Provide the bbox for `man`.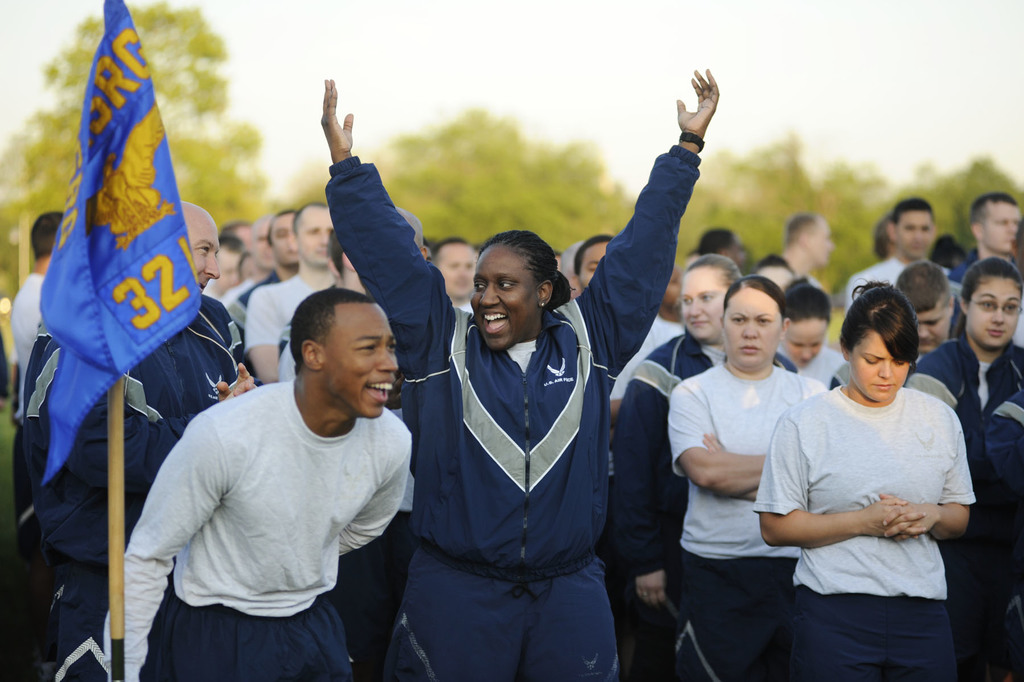
(894,262,964,361).
